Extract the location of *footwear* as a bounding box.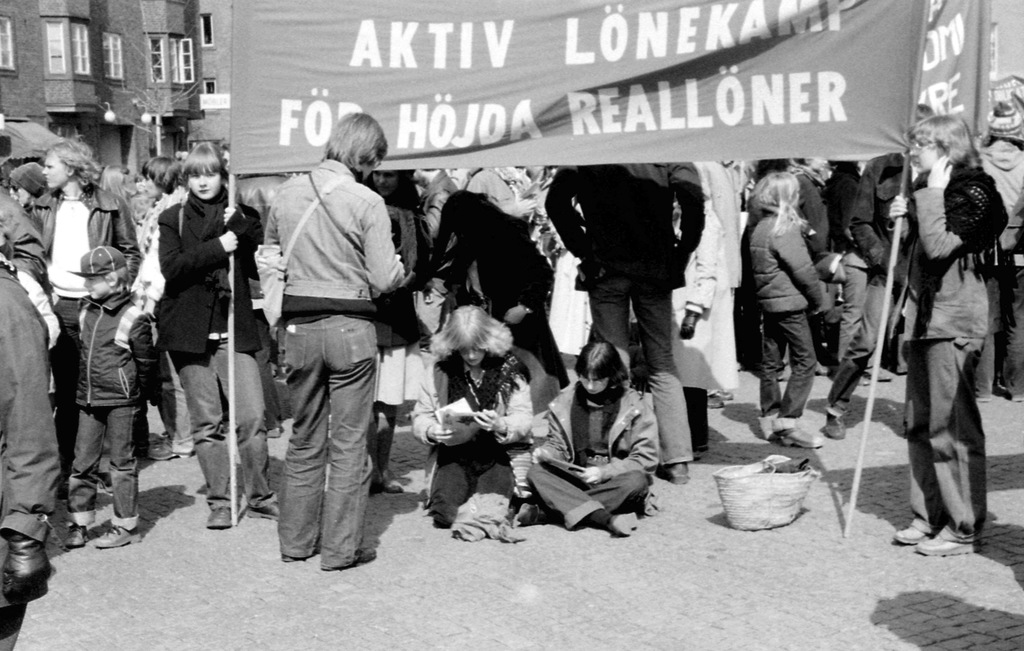
[781, 426, 826, 451].
